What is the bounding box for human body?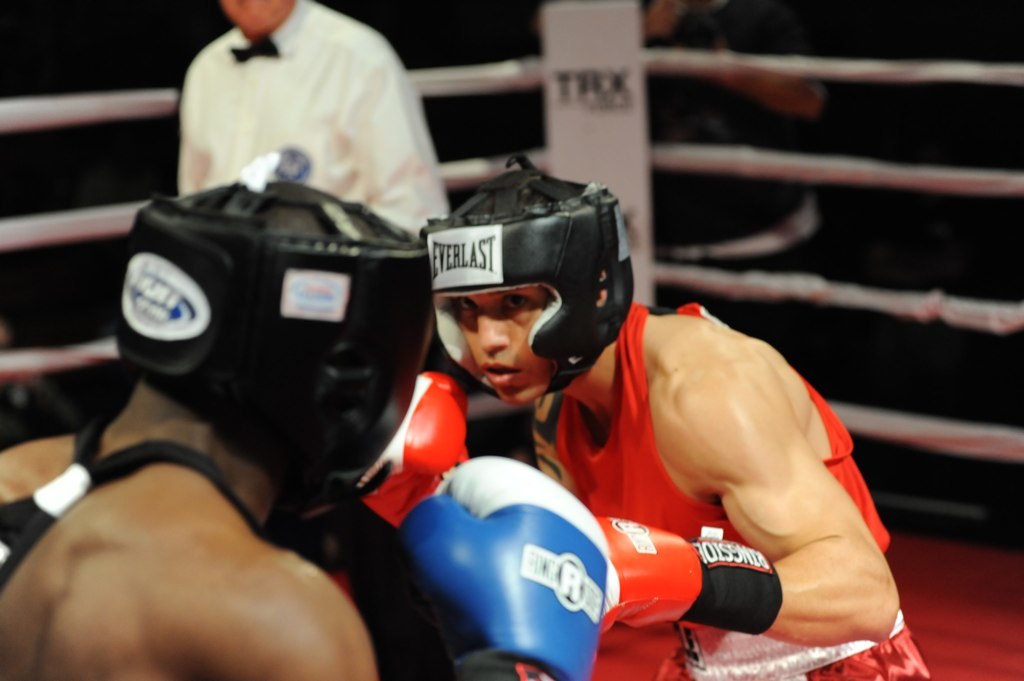
rect(0, 156, 612, 680).
